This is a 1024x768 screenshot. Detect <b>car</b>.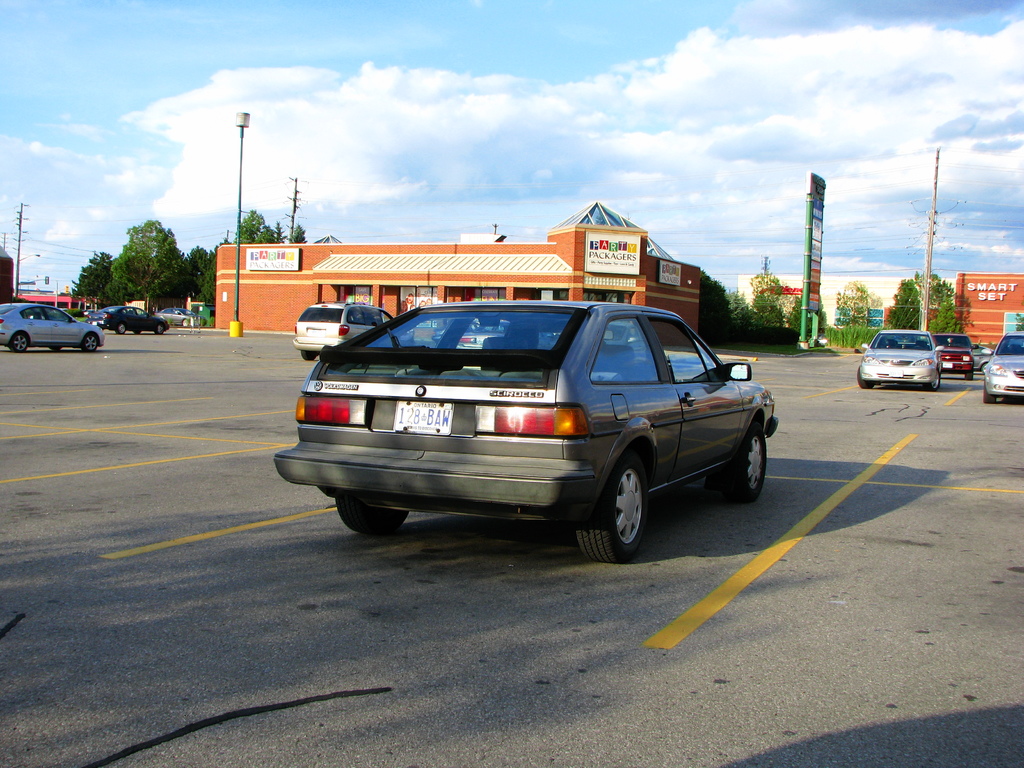
locate(983, 332, 1023, 403).
